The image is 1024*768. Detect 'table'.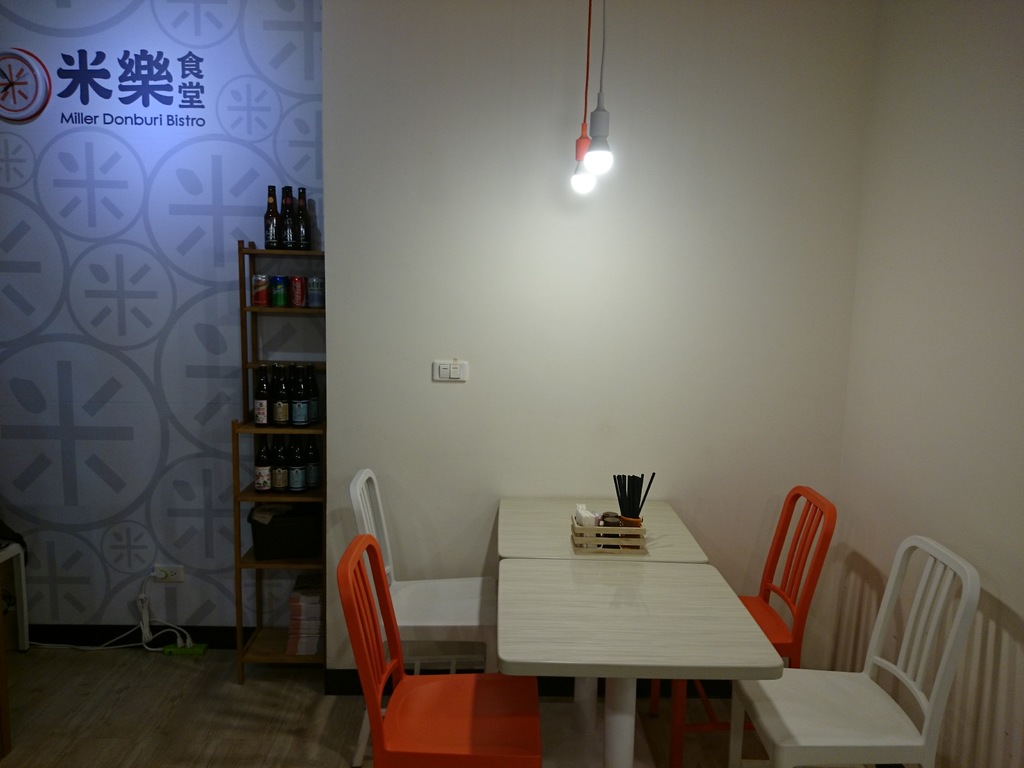
Detection: 499 498 707 739.
